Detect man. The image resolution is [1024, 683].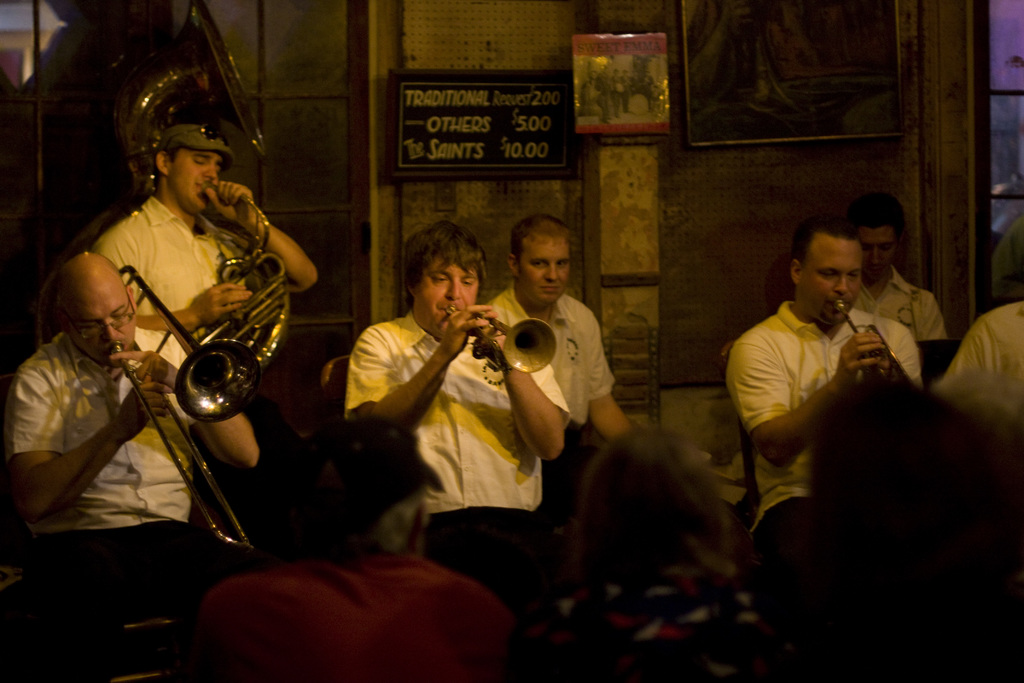
[78,121,327,349].
